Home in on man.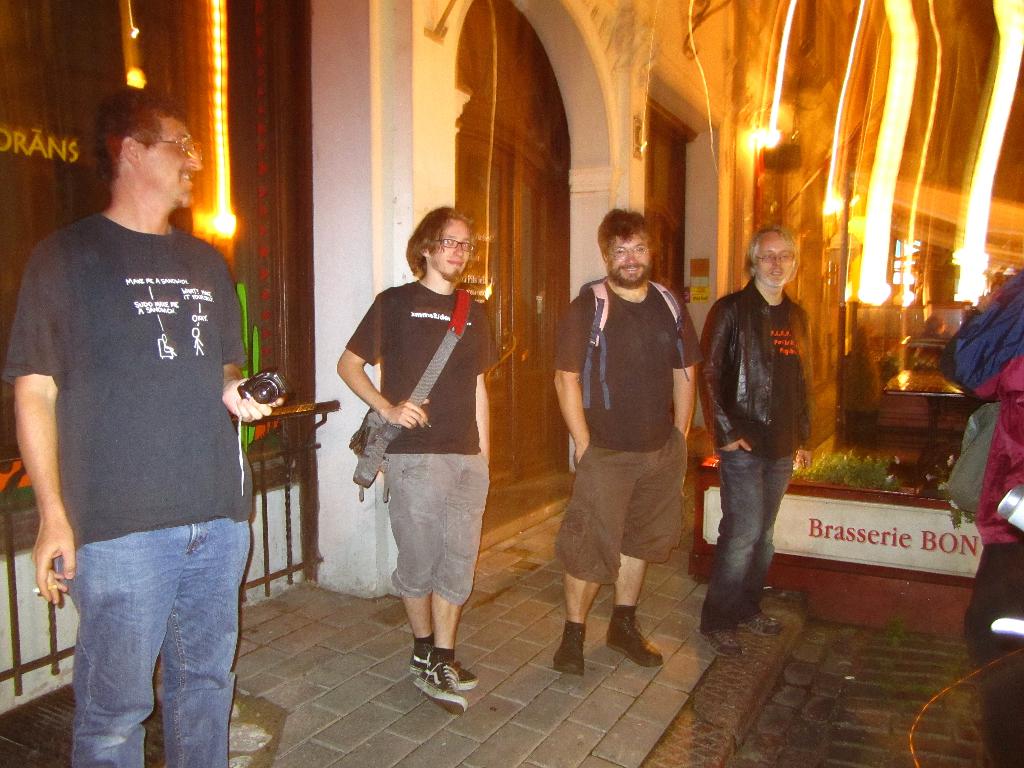
Homed in at 0:76:298:767.
